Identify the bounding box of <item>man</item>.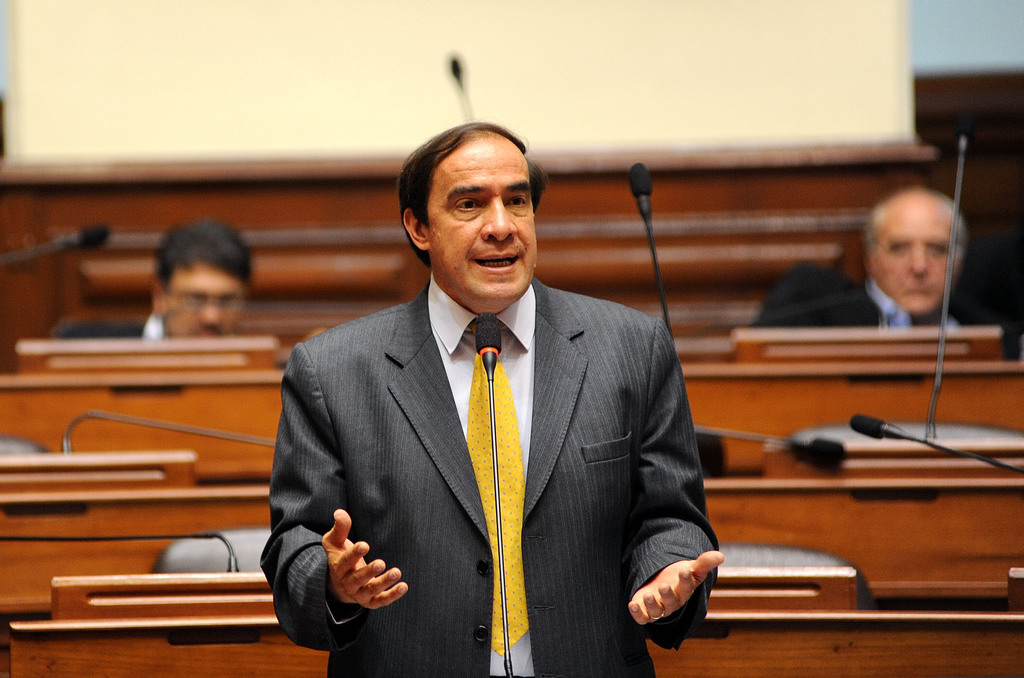
[left=35, top=220, right=270, bottom=355].
